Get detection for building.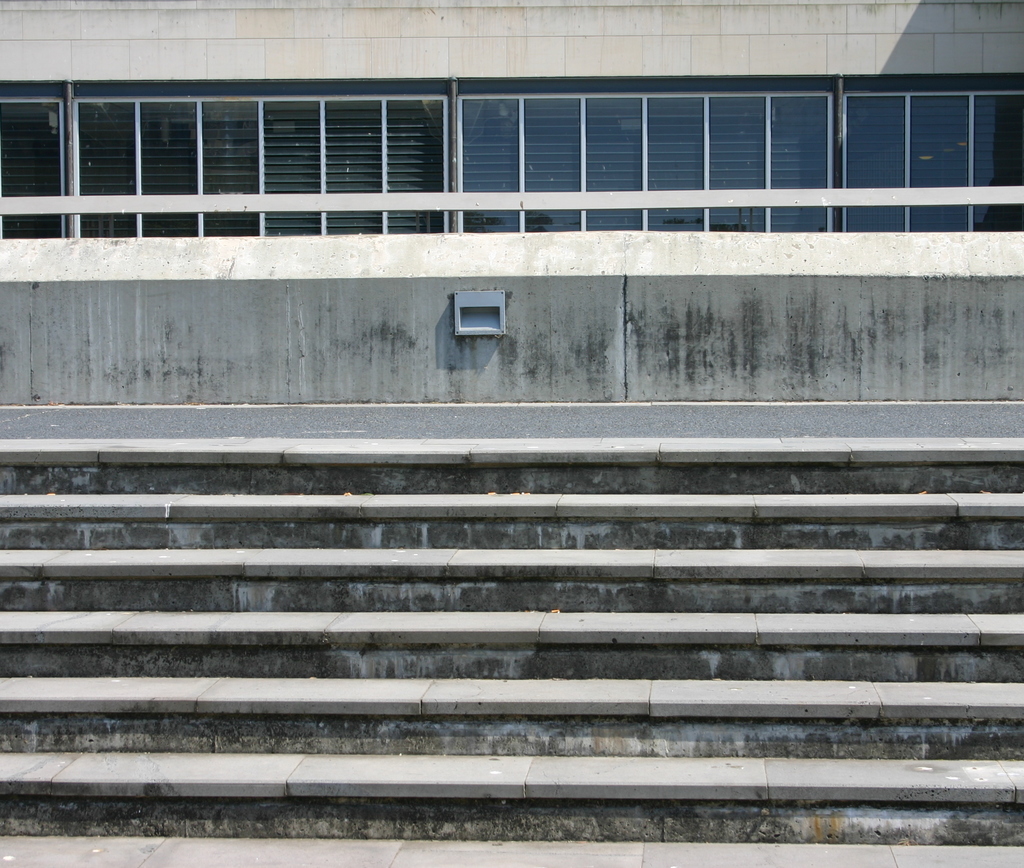
Detection: rect(0, 0, 1023, 404).
